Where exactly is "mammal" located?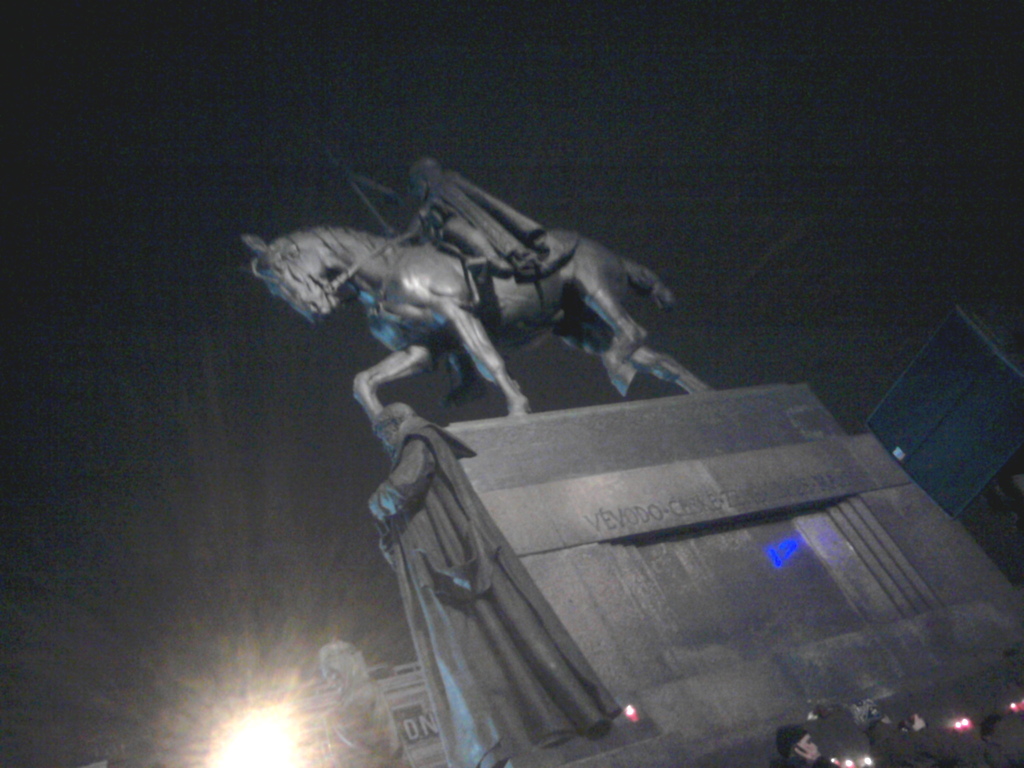
Its bounding box is detection(314, 639, 413, 767).
